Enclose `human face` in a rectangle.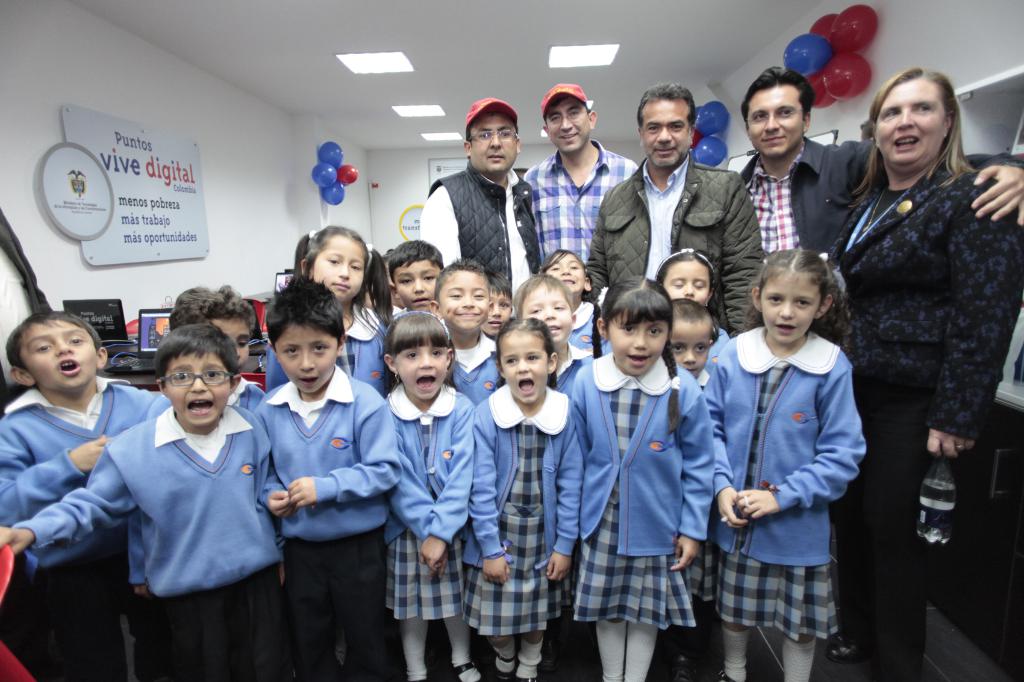
detection(525, 288, 569, 338).
